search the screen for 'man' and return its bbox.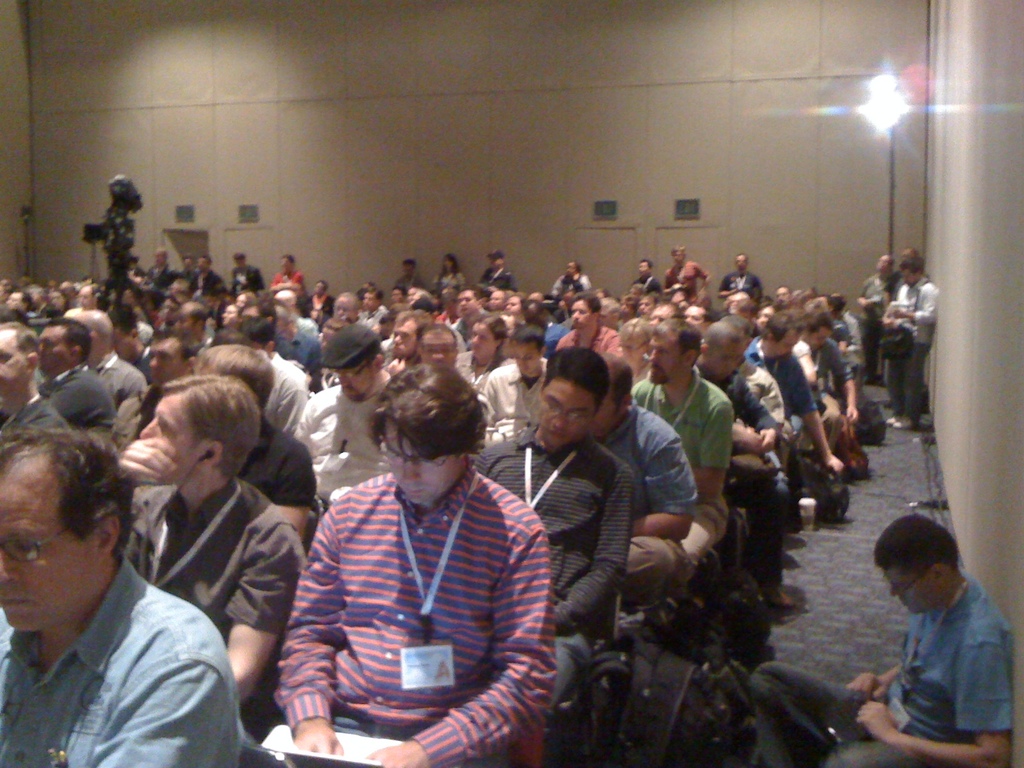
Found: left=418, top=326, right=487, bottom=445.
